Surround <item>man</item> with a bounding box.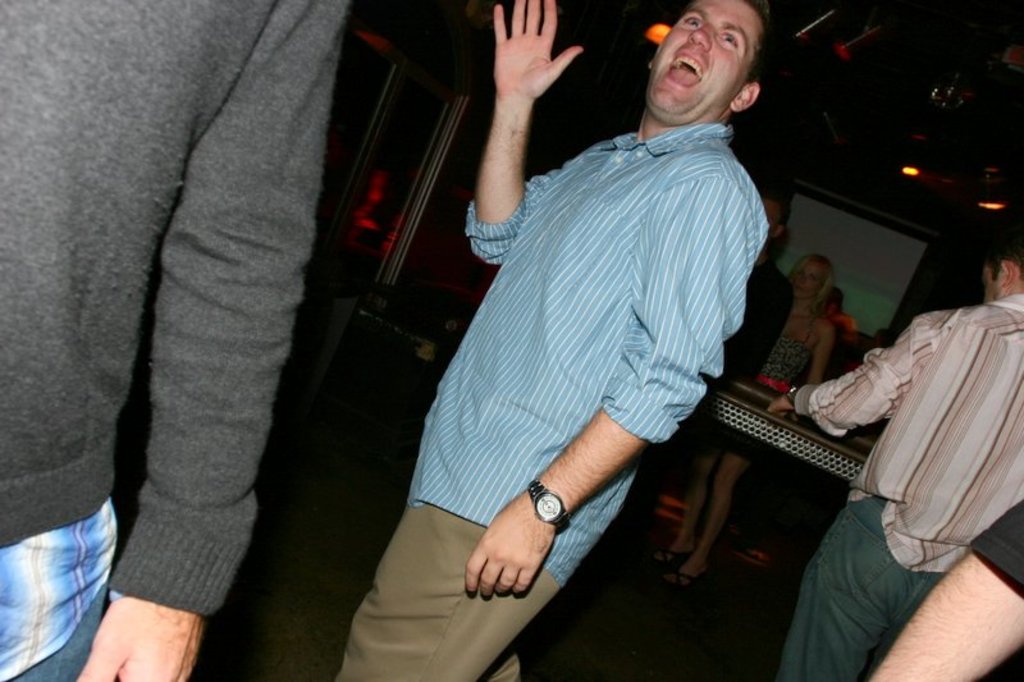
box(563, 188, 795, 583).
